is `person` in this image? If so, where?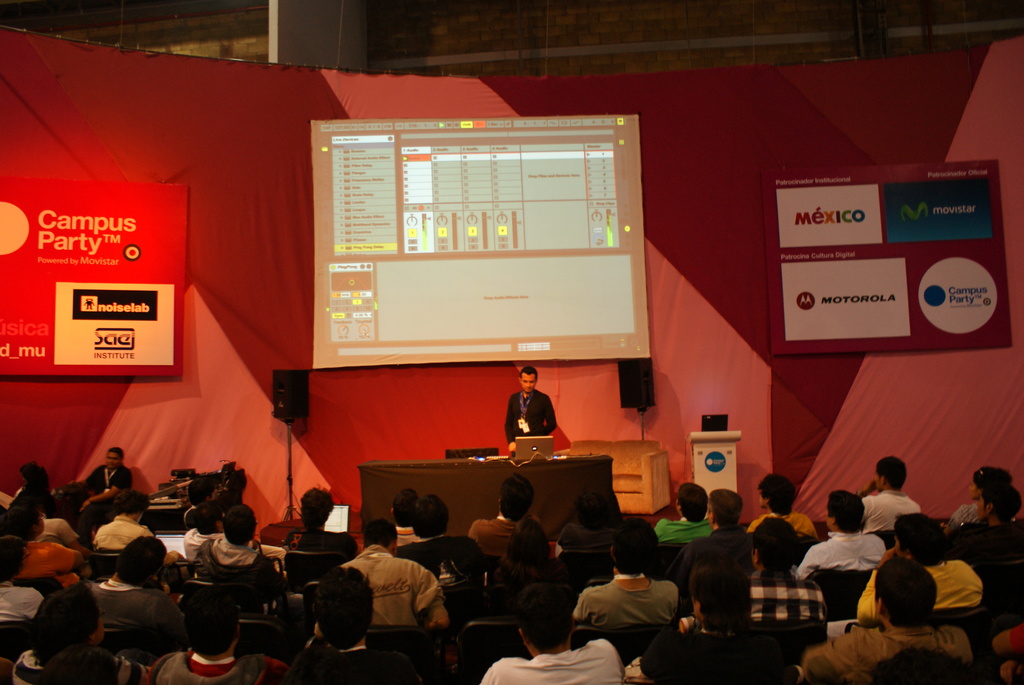
Yes, at {"x1": 850, "y1": 504, "x2": 976, "y2": 631}.
